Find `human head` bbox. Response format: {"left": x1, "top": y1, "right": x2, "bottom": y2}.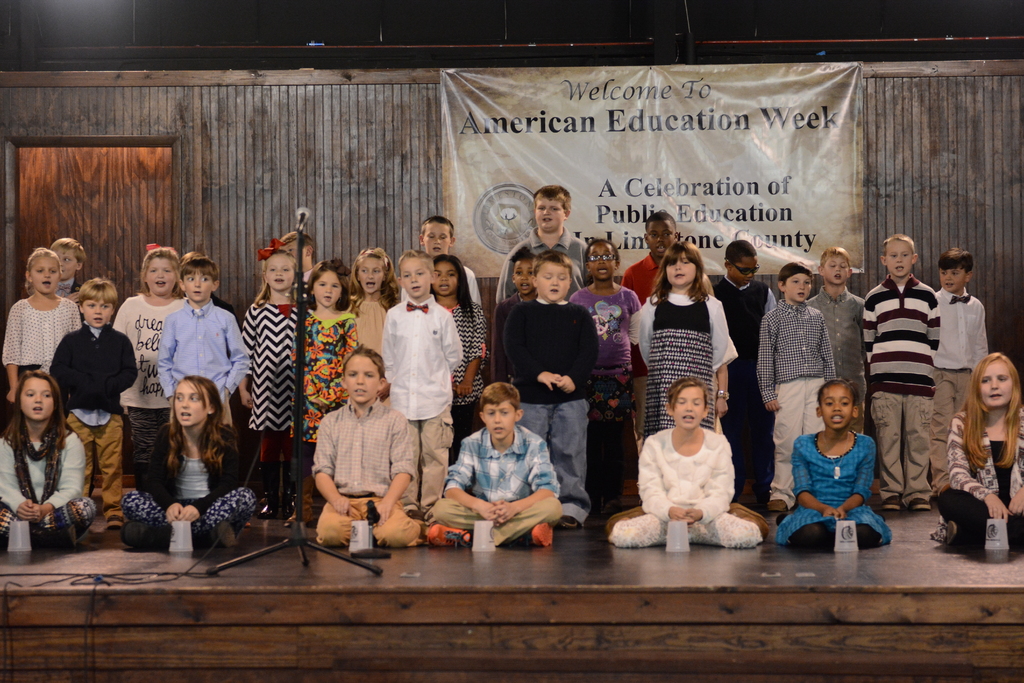
{"left": 394, "top": 251, "right": 435, "bottom": 298}.
